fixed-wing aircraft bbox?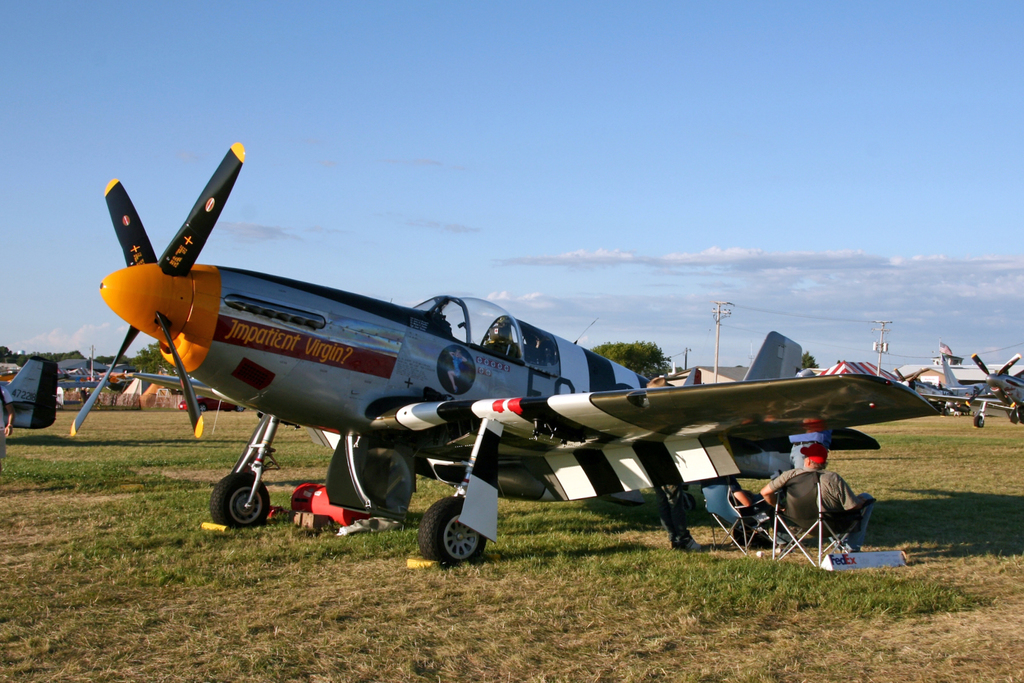
[125, 373, 230, 403]
